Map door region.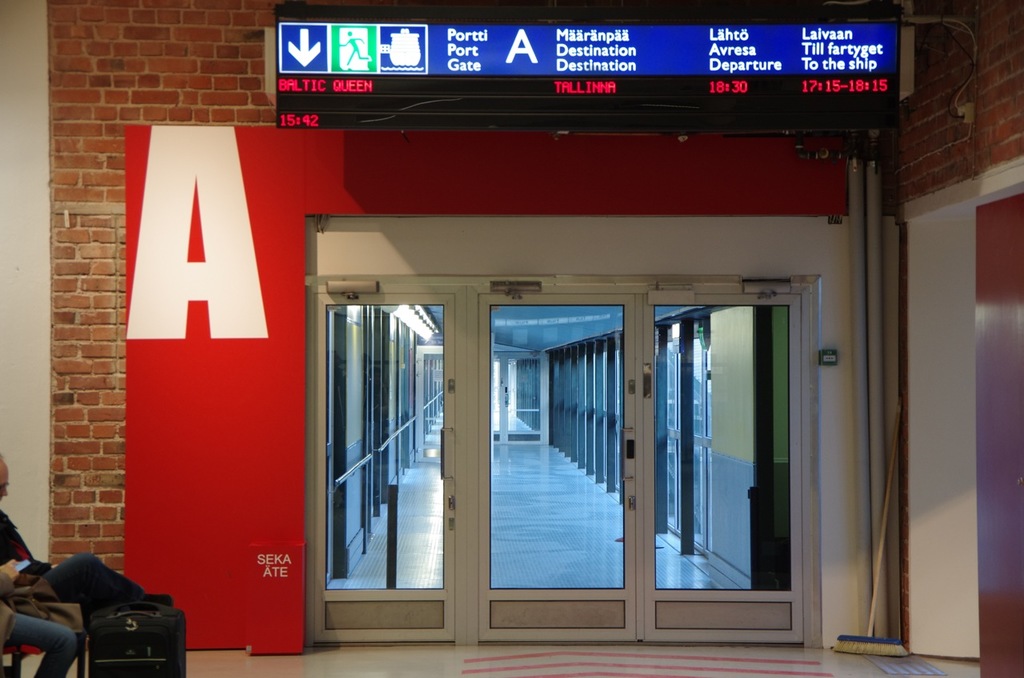
Mapped to 308, 285, 460, 645.
